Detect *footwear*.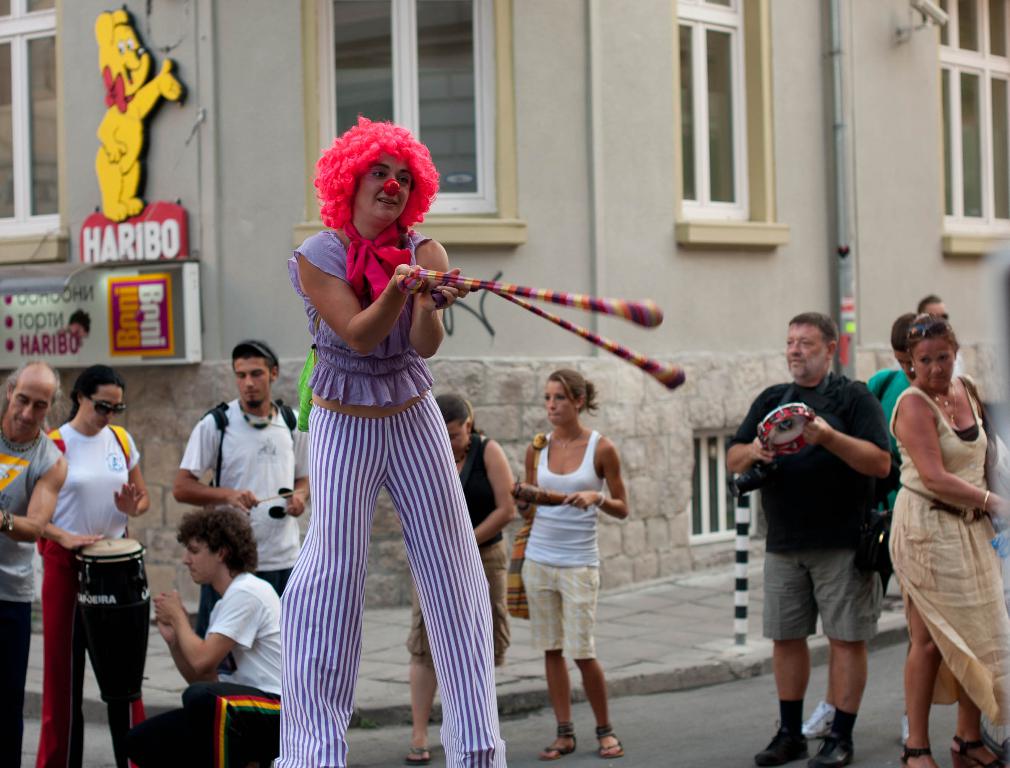
Detected at [951,736,1001,767].
